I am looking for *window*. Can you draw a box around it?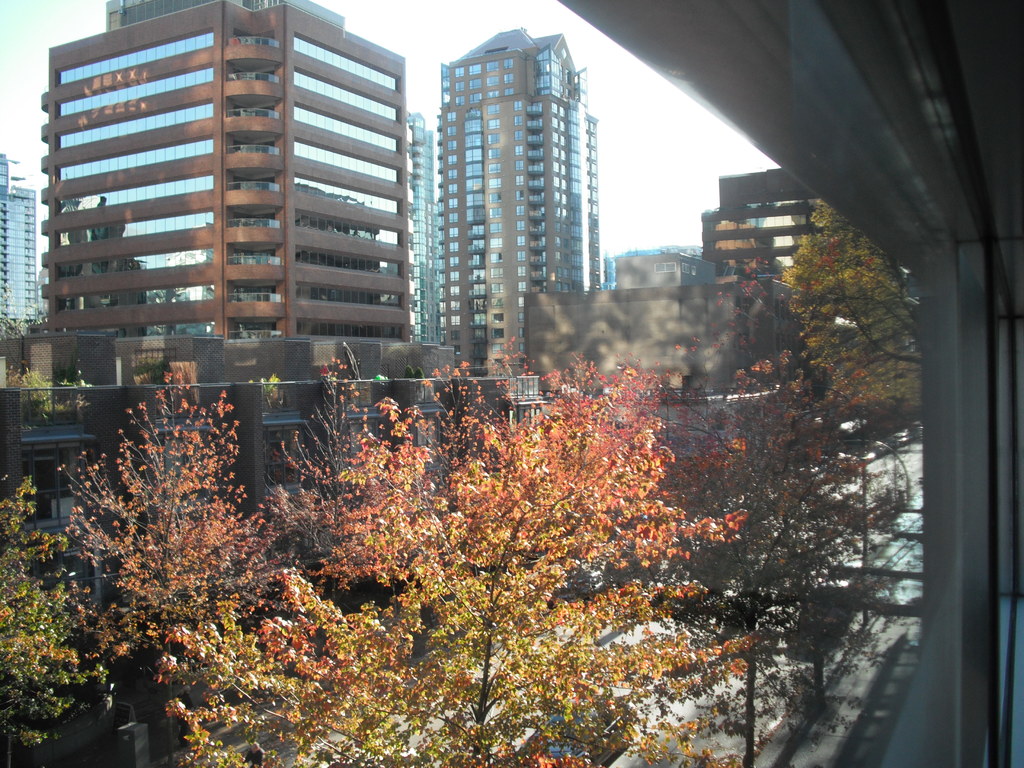
Sure, the bounding box is 287:135:403:188.
